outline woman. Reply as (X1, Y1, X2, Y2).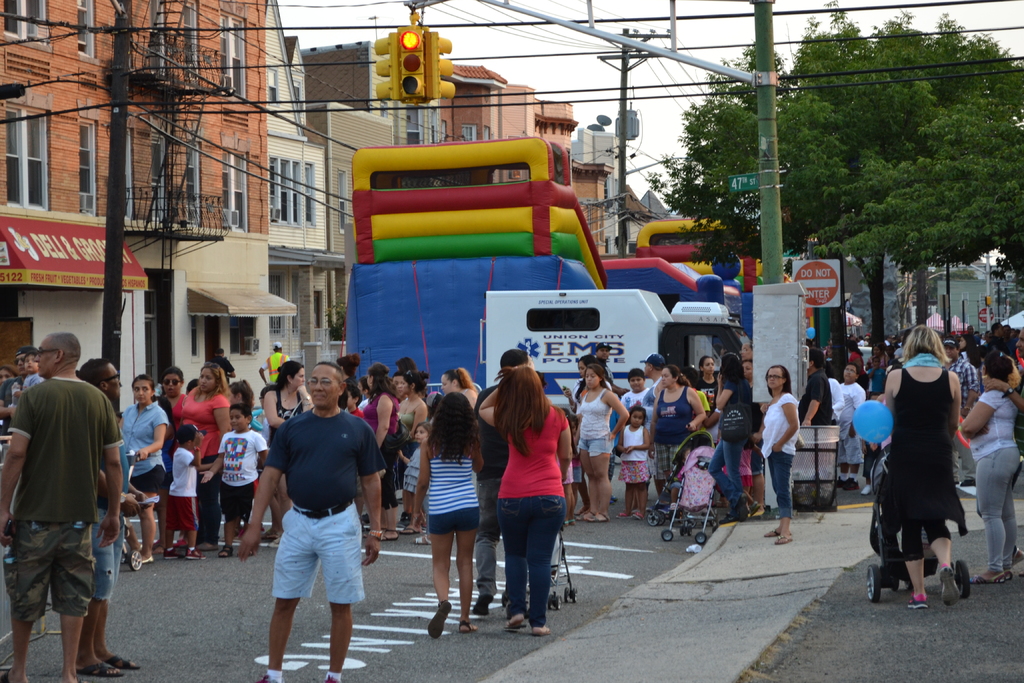
(157, 365, 191, 440).
